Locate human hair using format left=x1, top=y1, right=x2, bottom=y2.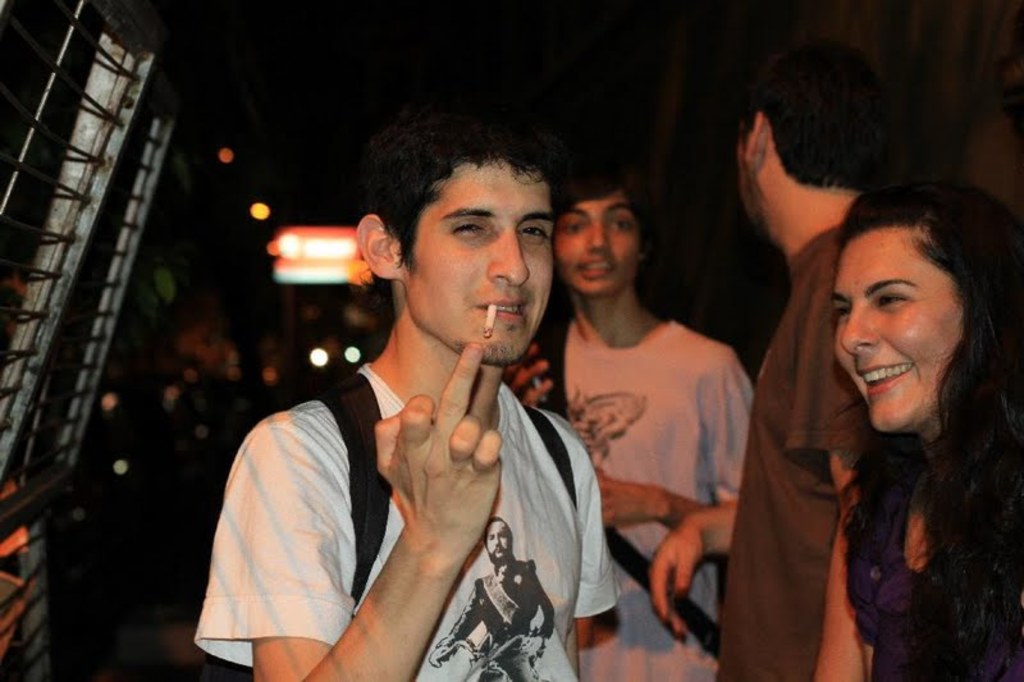
left=744, top=58, right=890, bottom=186.
